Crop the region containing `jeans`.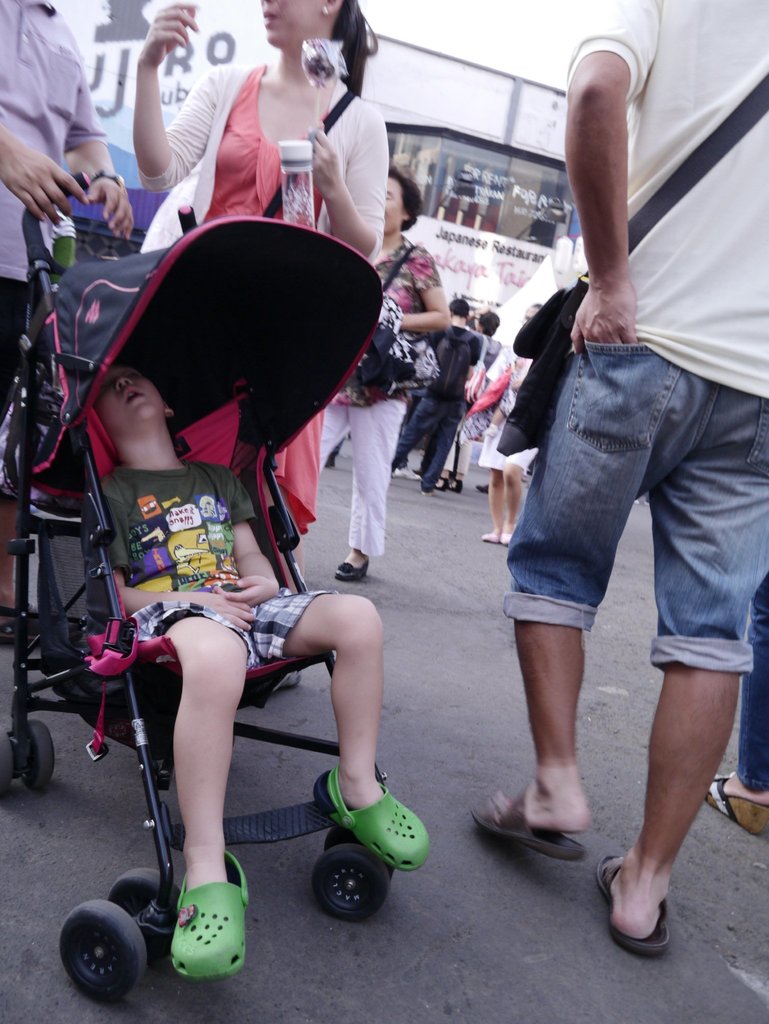
Crop region: (left=399, top=389, right=460, bottom=489).
